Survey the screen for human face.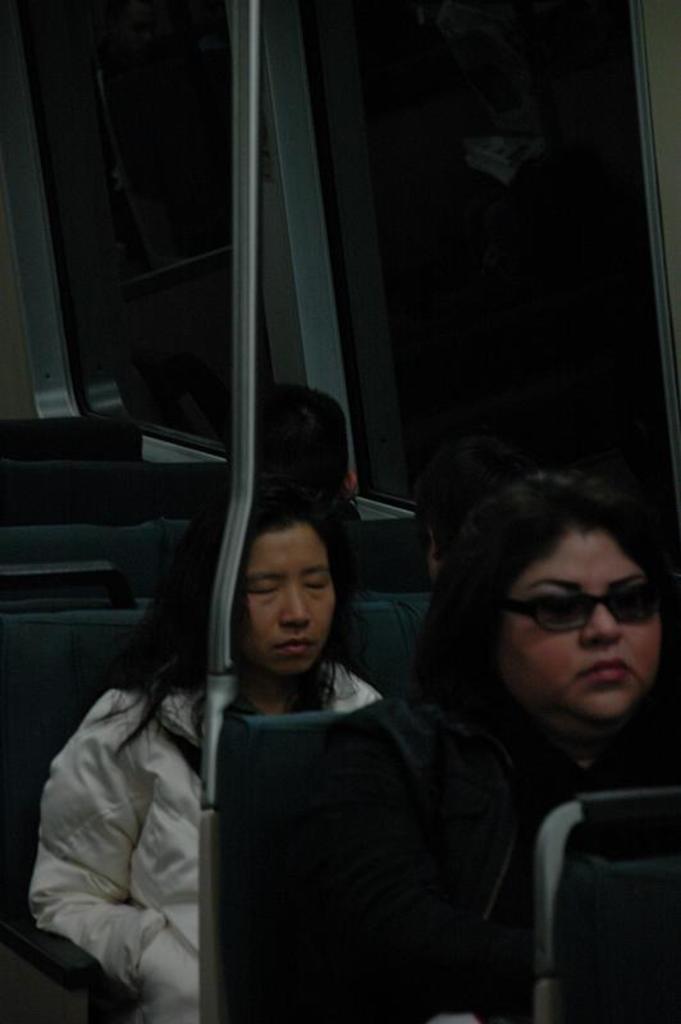
Survey found: crop(243, 520, 335, 672).
